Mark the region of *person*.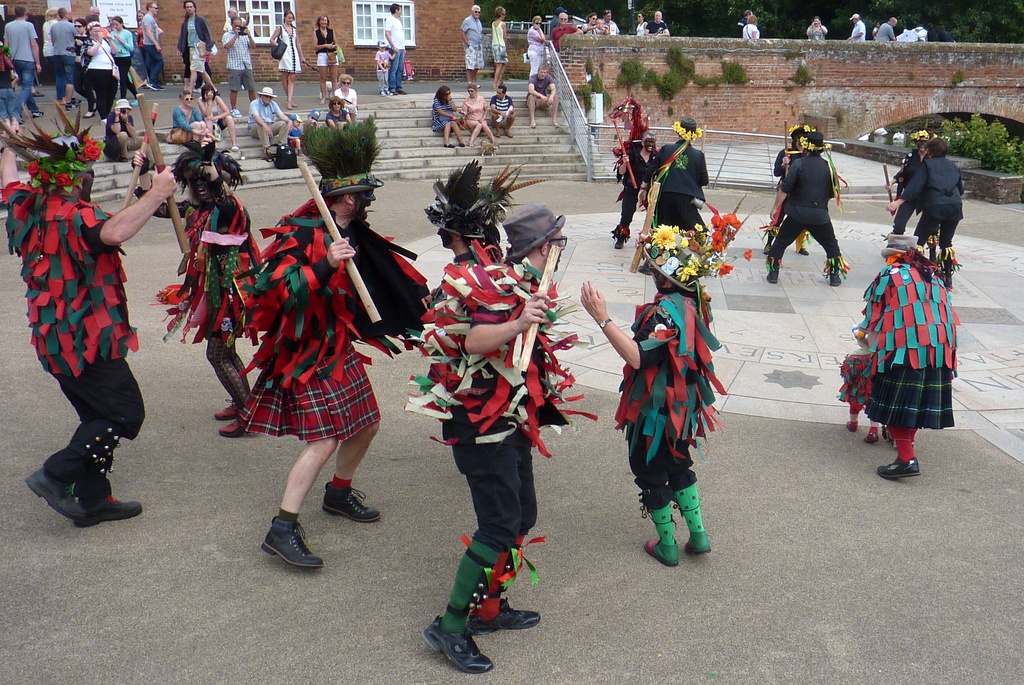
Region: (left=404, top=202, right=598, bottom=669).
